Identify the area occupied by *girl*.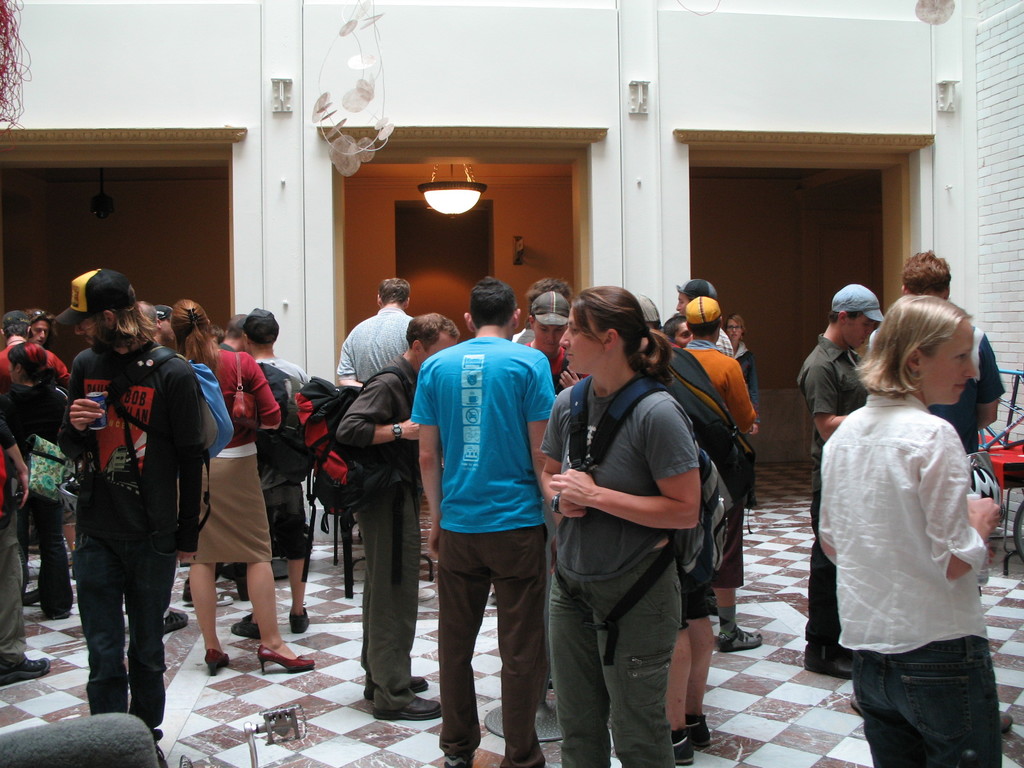
Area: left=169, top=298, right=314, bottom=675.
